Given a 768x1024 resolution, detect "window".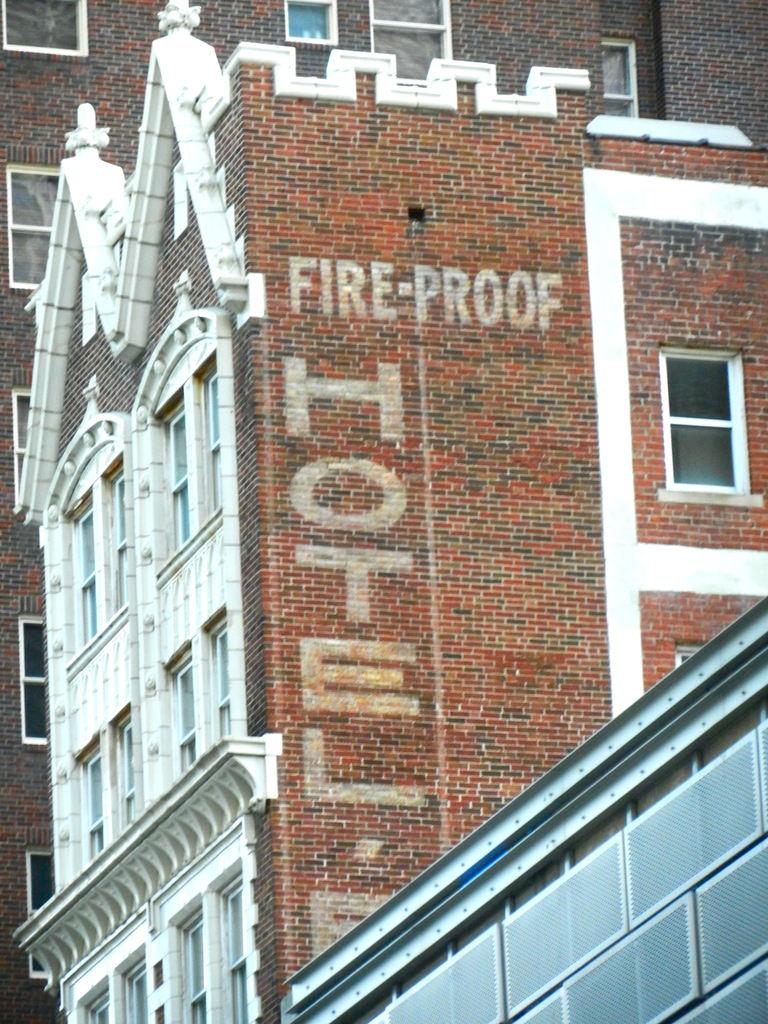
(112,474,126,614).
